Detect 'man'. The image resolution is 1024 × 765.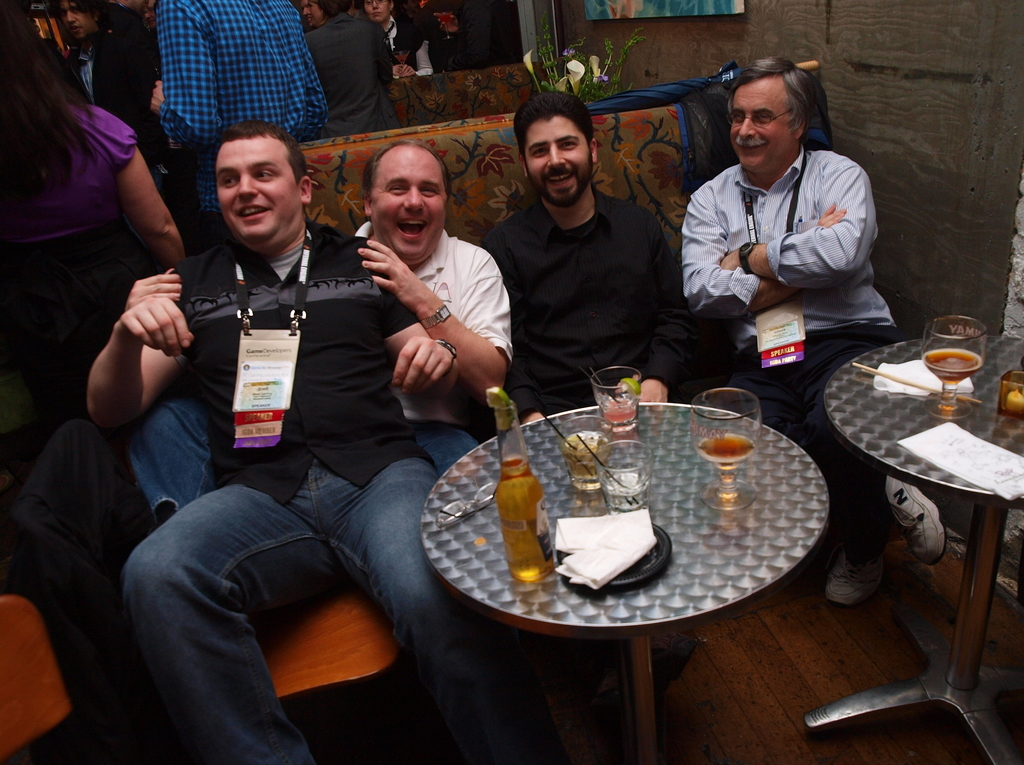
bbox=[467, 88, 705, 447].
